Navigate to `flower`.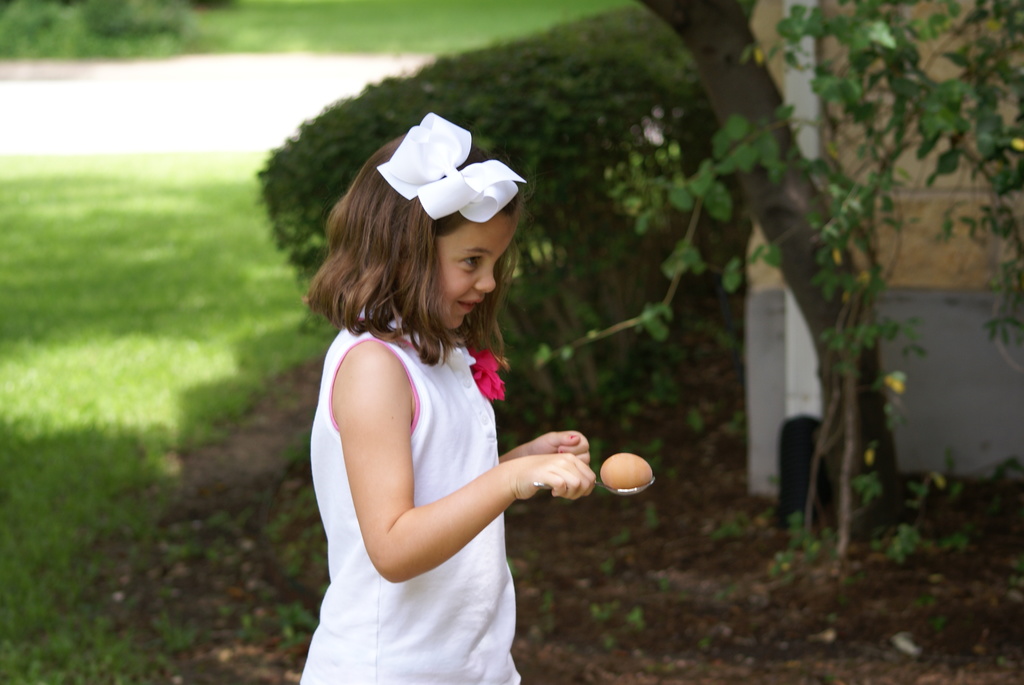
Navigation target: <bbox>1016, 130, 1023, 153</bbox>.
